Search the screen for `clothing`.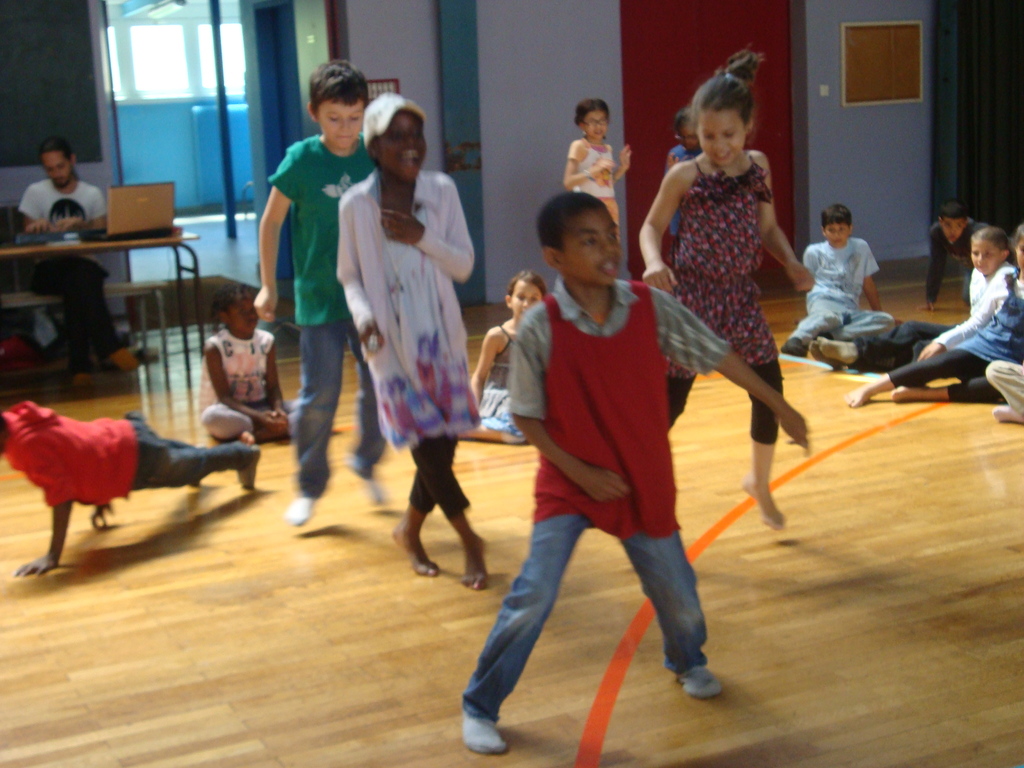
Found at (267, 132, 388, 500).
